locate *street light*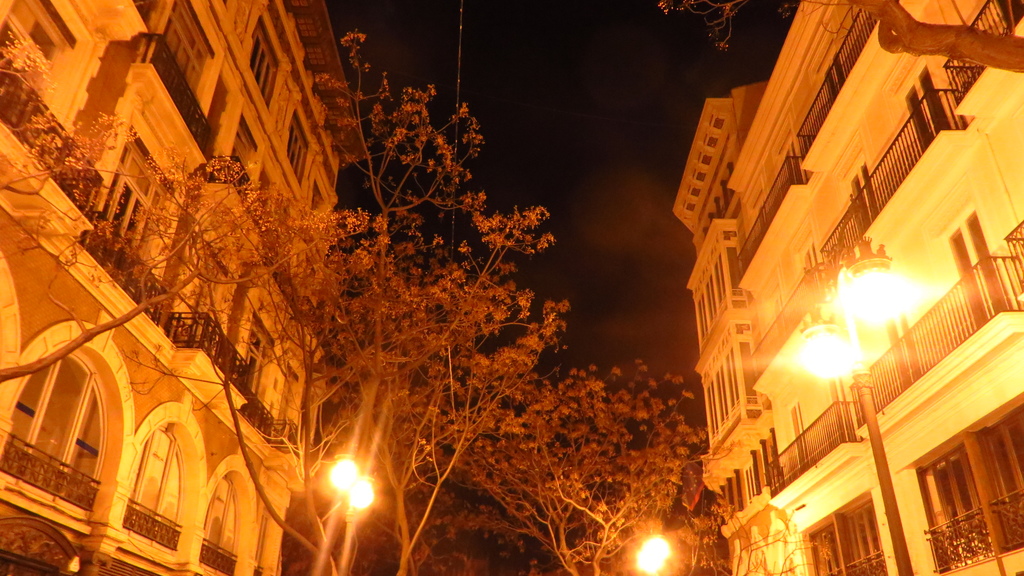
778:246:898:571
